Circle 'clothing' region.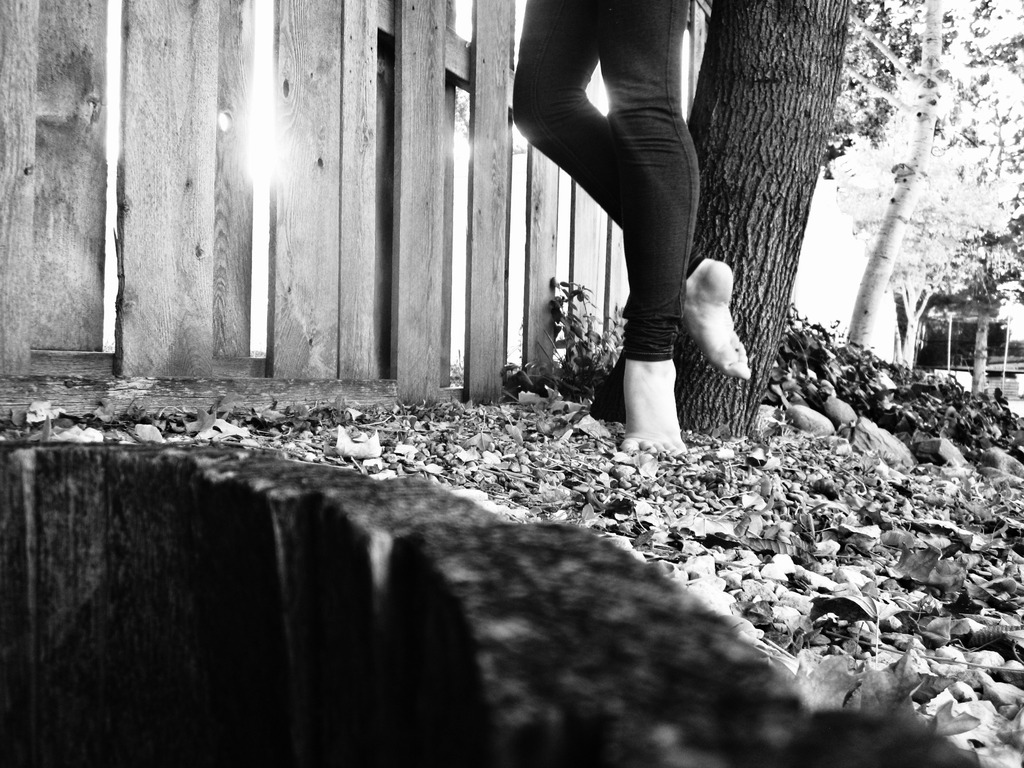
Region: [501, 0, 751, 376].
